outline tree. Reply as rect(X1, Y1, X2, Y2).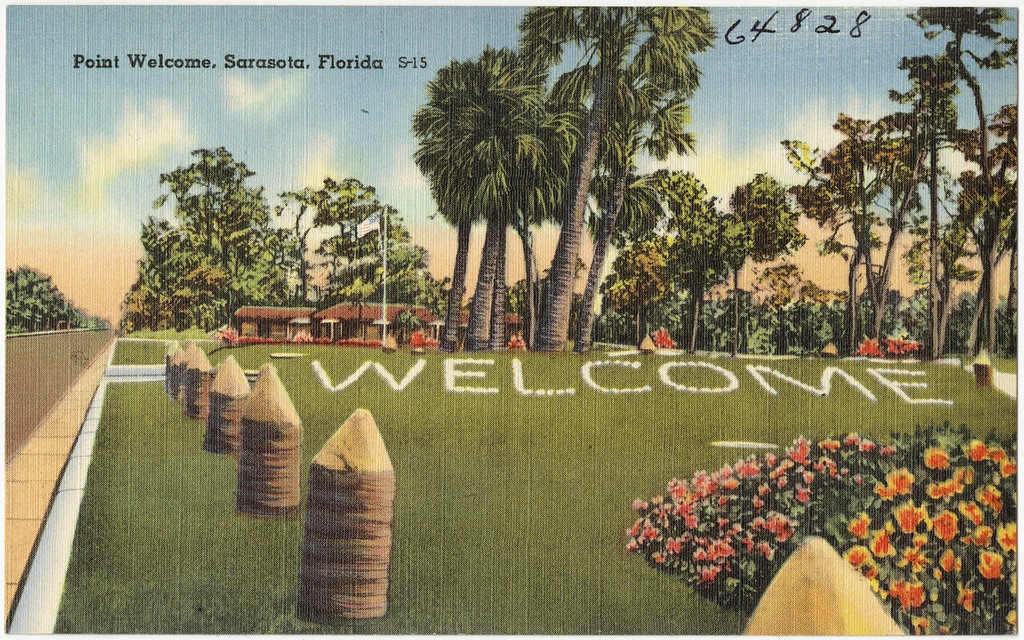
rect(268, 179, 330, 306).
